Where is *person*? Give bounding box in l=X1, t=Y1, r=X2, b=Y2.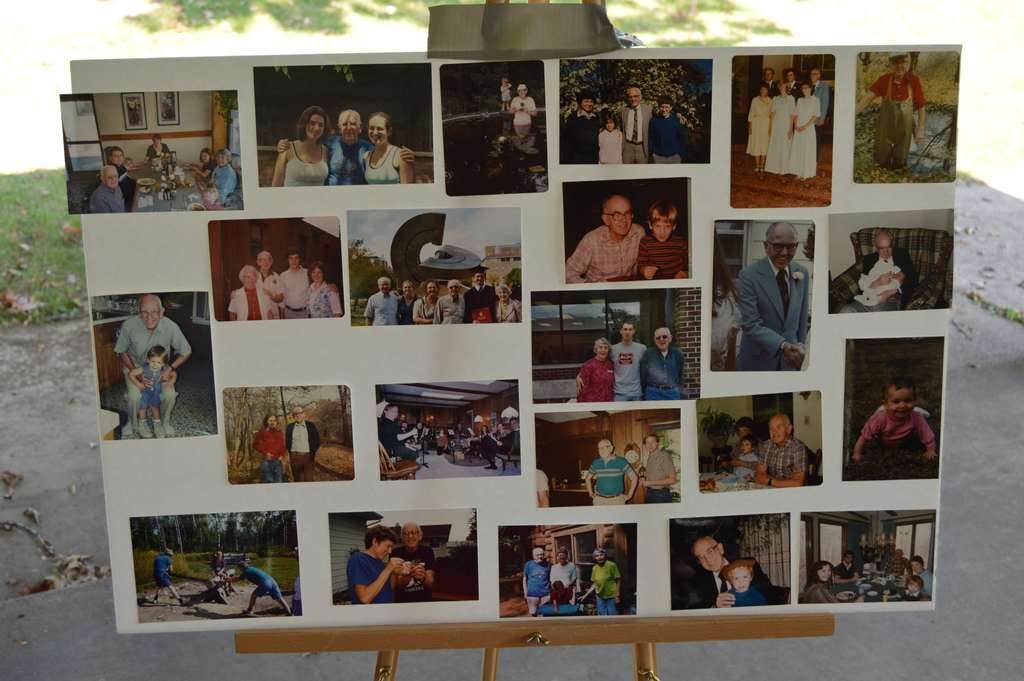
l=559, t=196, r=644, b=281.
